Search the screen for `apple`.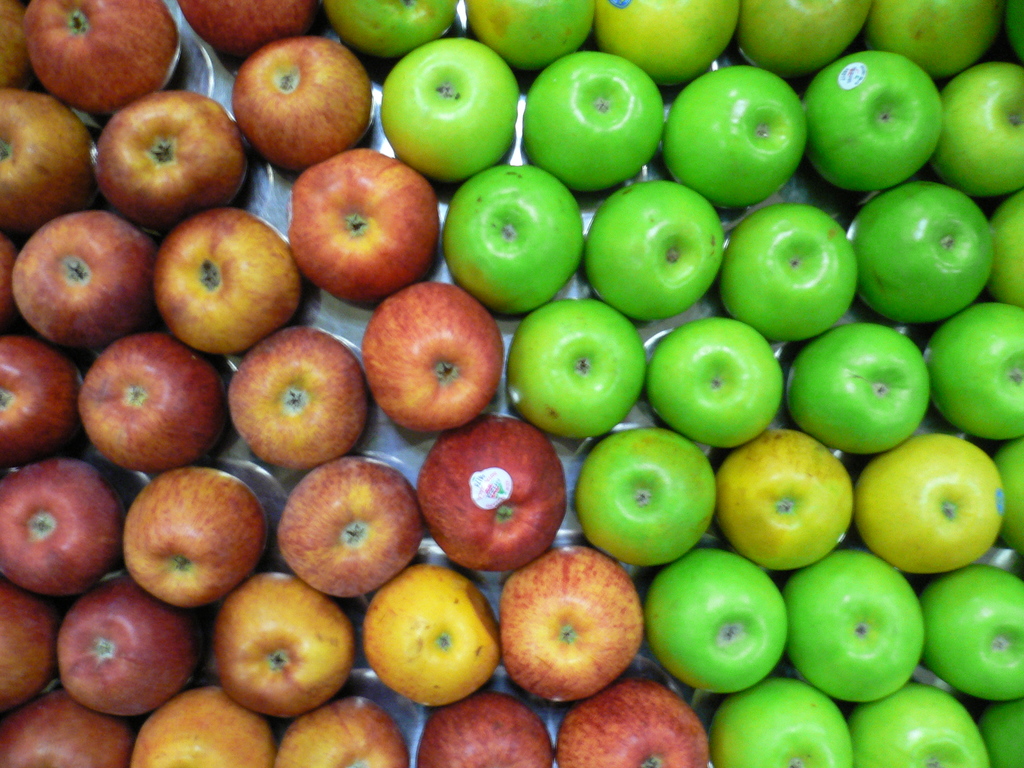
Found at crop(653, 309, 802, 450).
